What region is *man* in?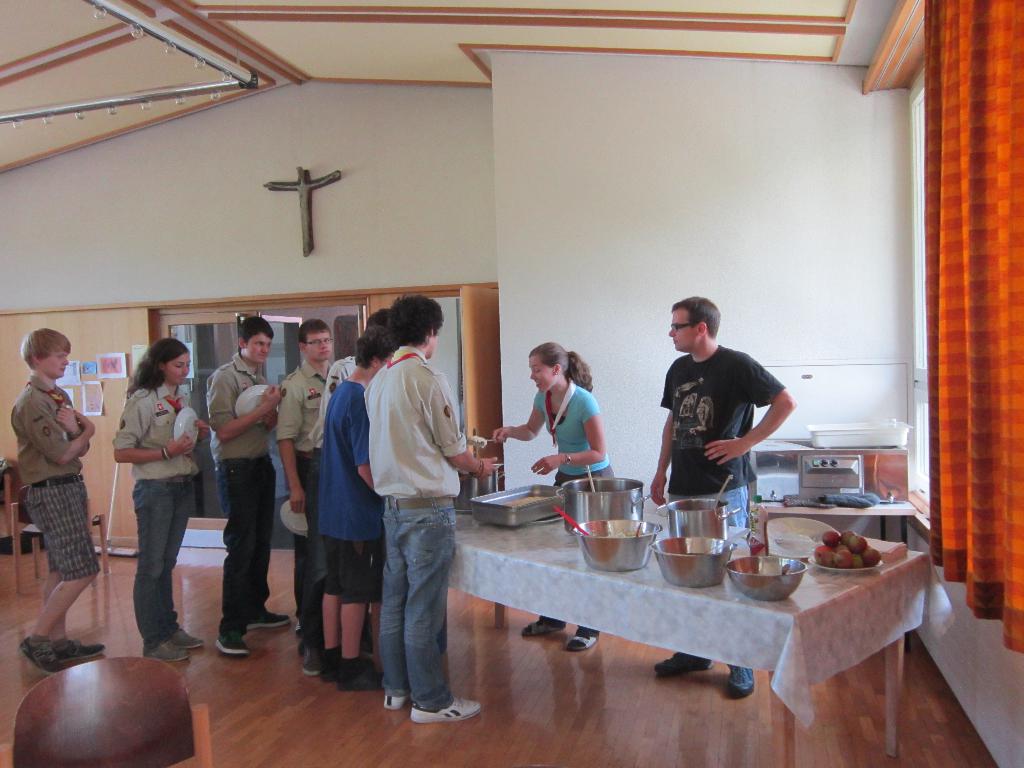
box(317, 333, 400, 689).
